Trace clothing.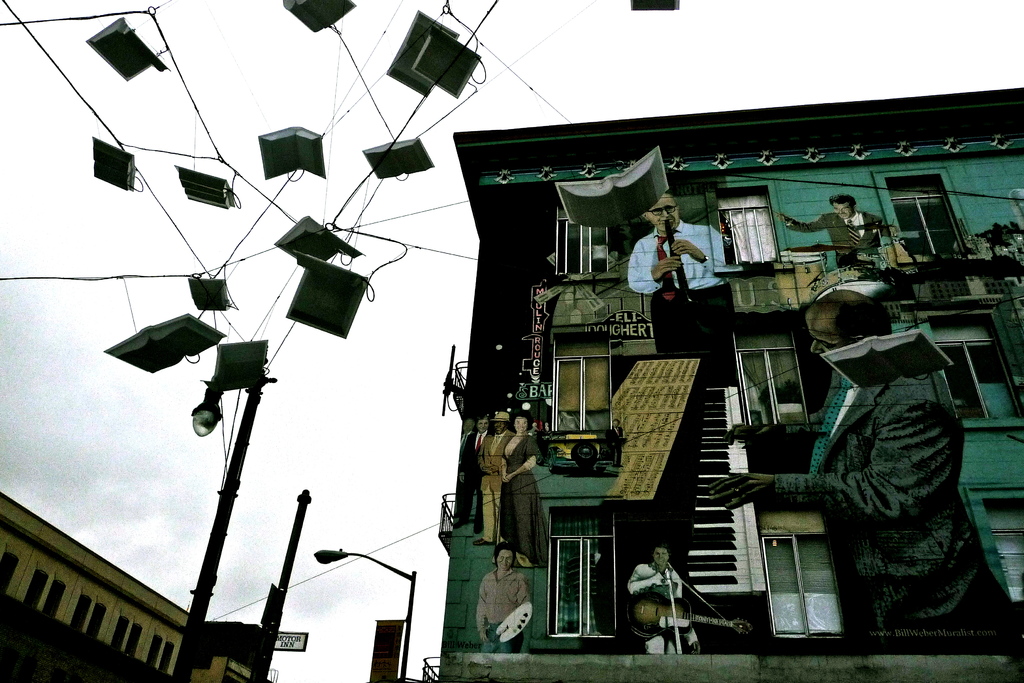
Traced to [x1=460, y1=425, x2=491, y2=536].
